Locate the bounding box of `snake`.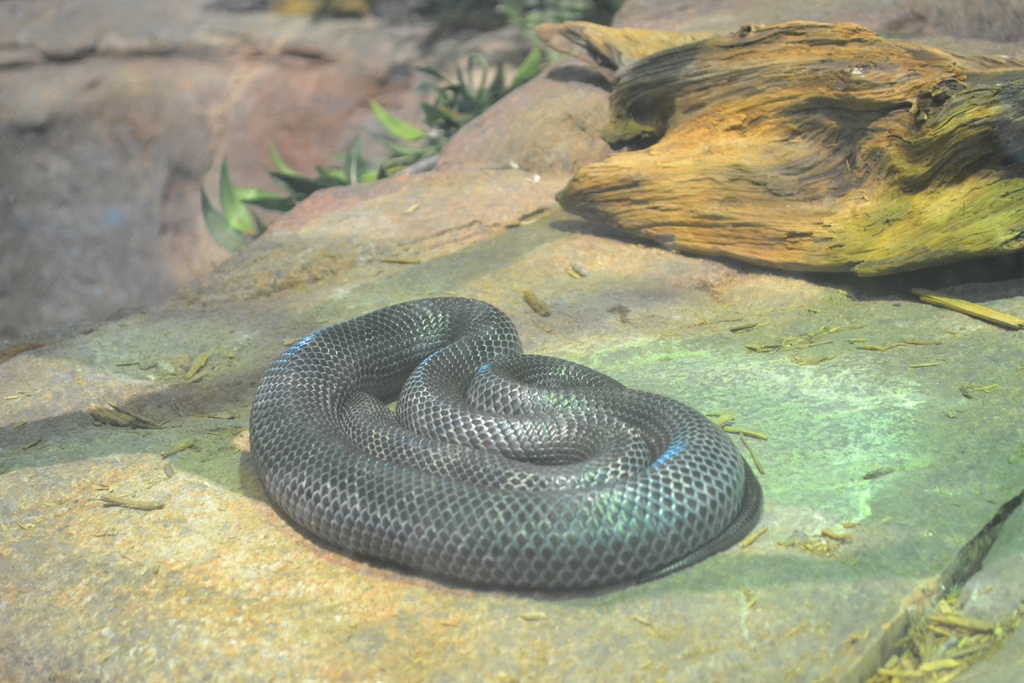
Bounding box: x1=247 y1=295 x2=764 y2=586.
